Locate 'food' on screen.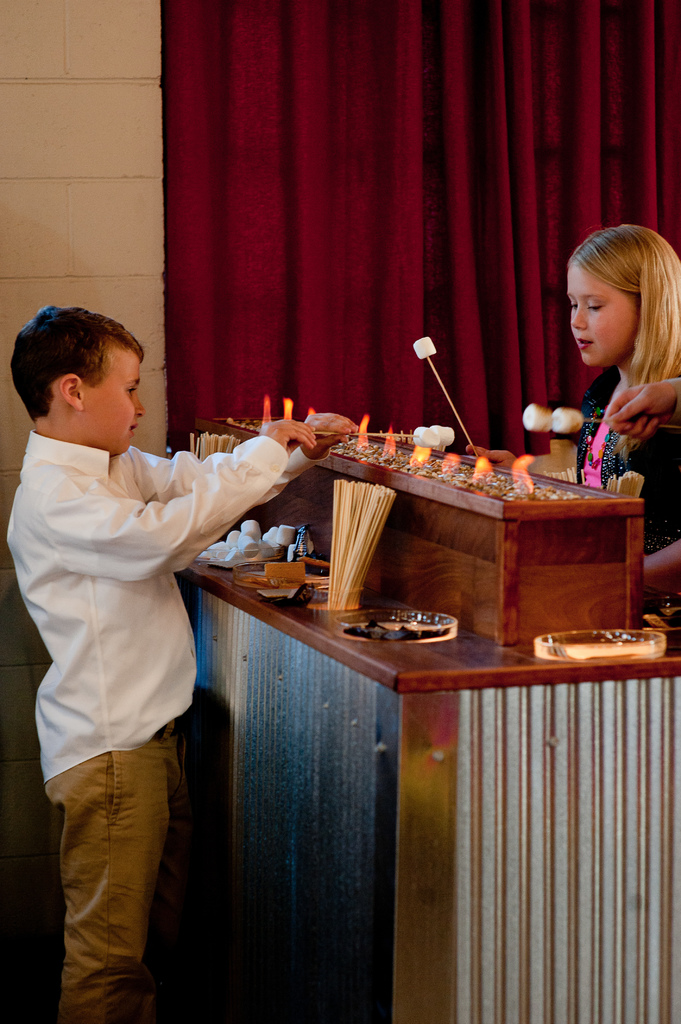
On screen at crop(200, 519, 298, 568).
